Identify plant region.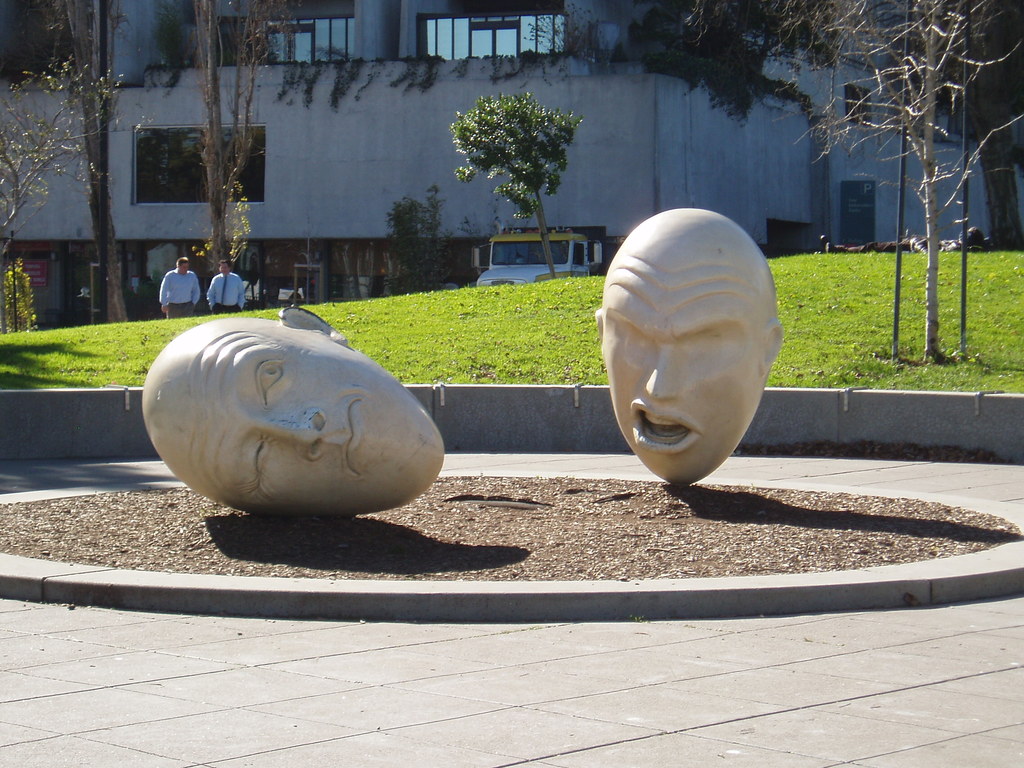
Region: pyautogui.locateOnScreen(0, 257, 42, 337).
